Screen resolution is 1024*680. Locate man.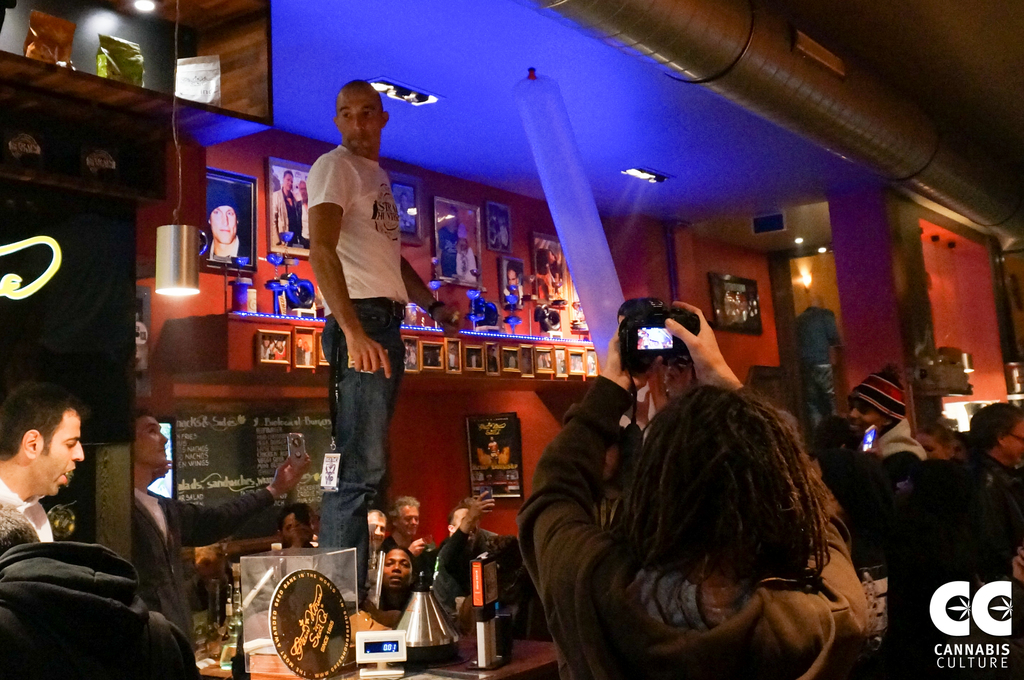
x1=488, y1=346, x2=500, y2=372.
